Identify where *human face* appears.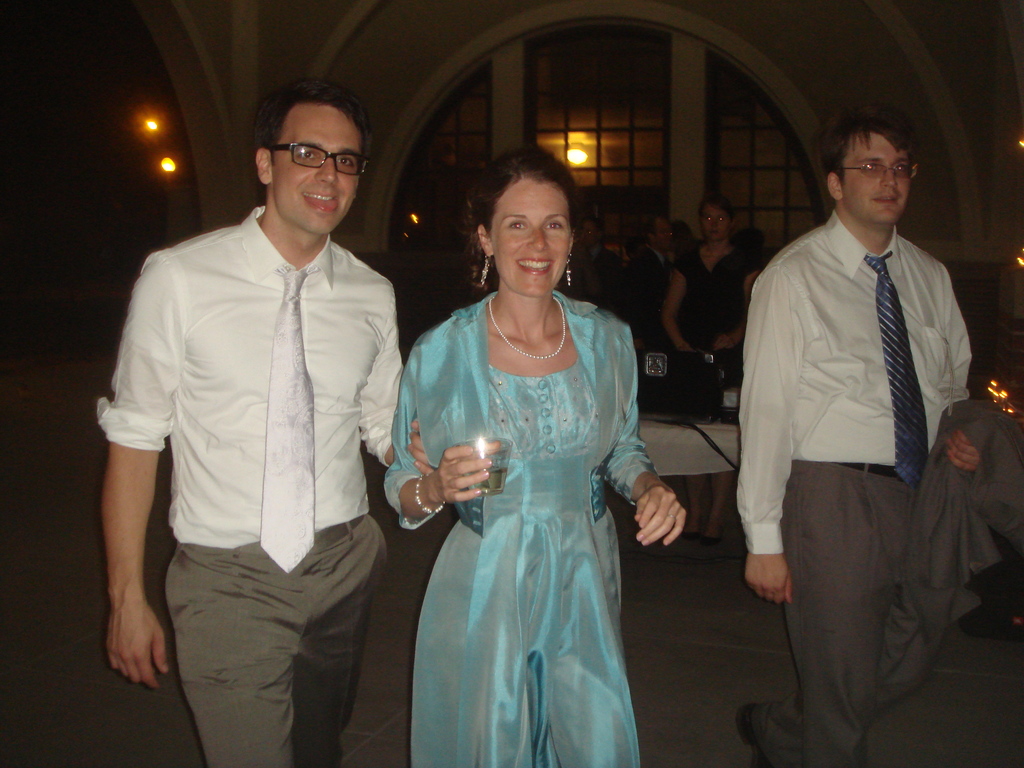
Appears at [left=493, top=192, right=568, bottom=298].
